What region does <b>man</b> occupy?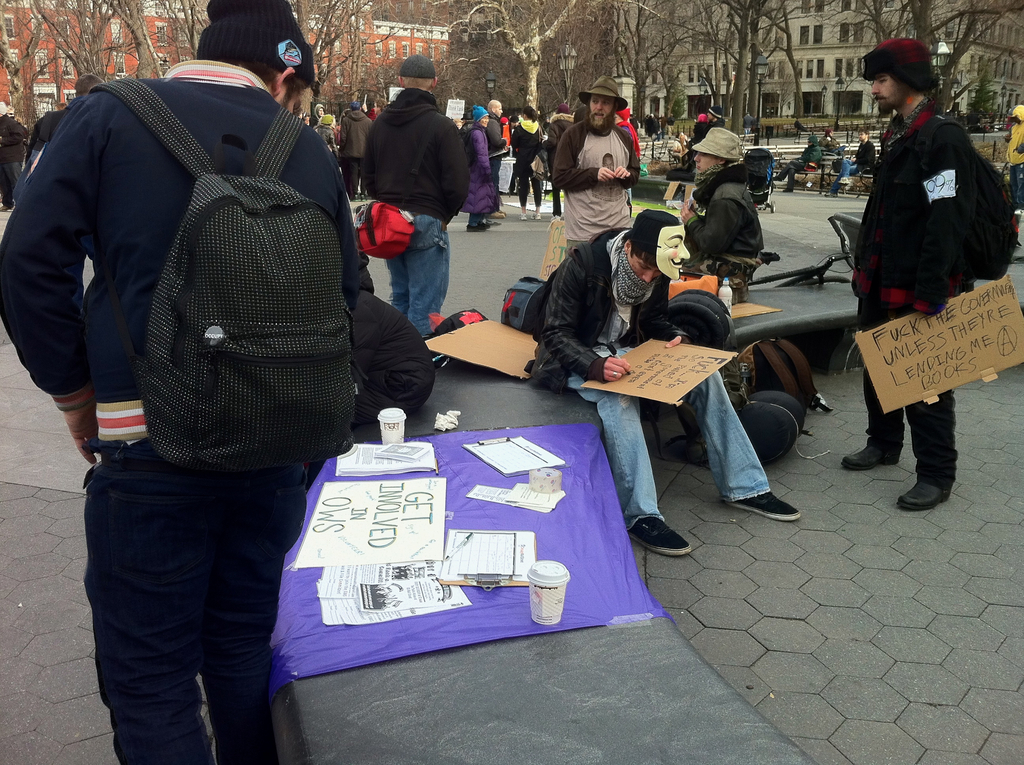
522/208/805/565.
